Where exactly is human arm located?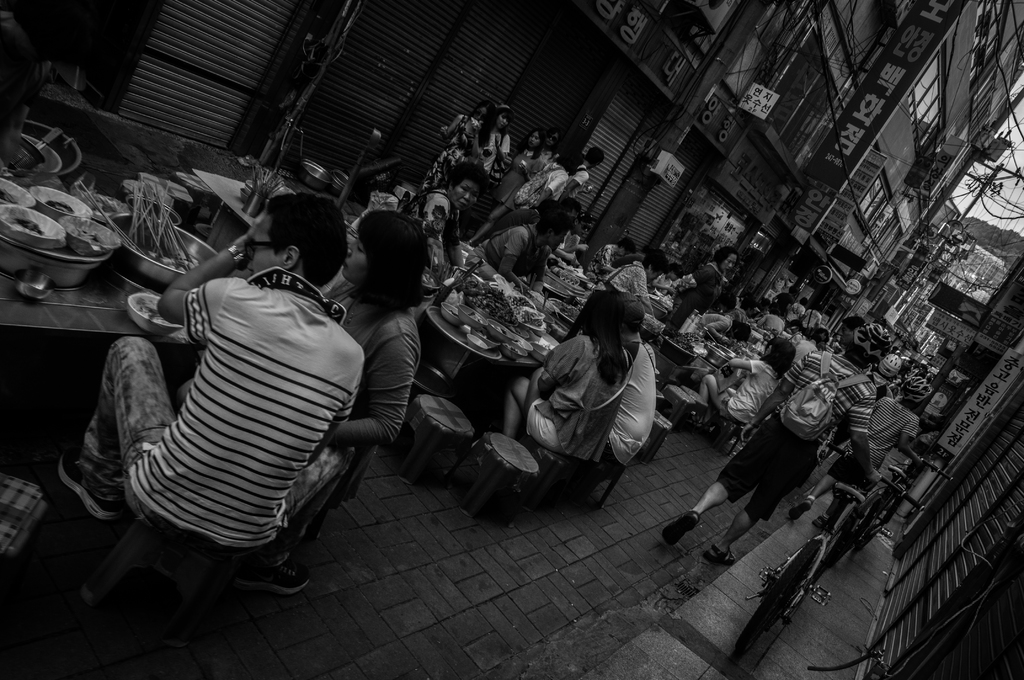
Its bounding box is [x1=728, y1=358, x2=764, y2=373].
